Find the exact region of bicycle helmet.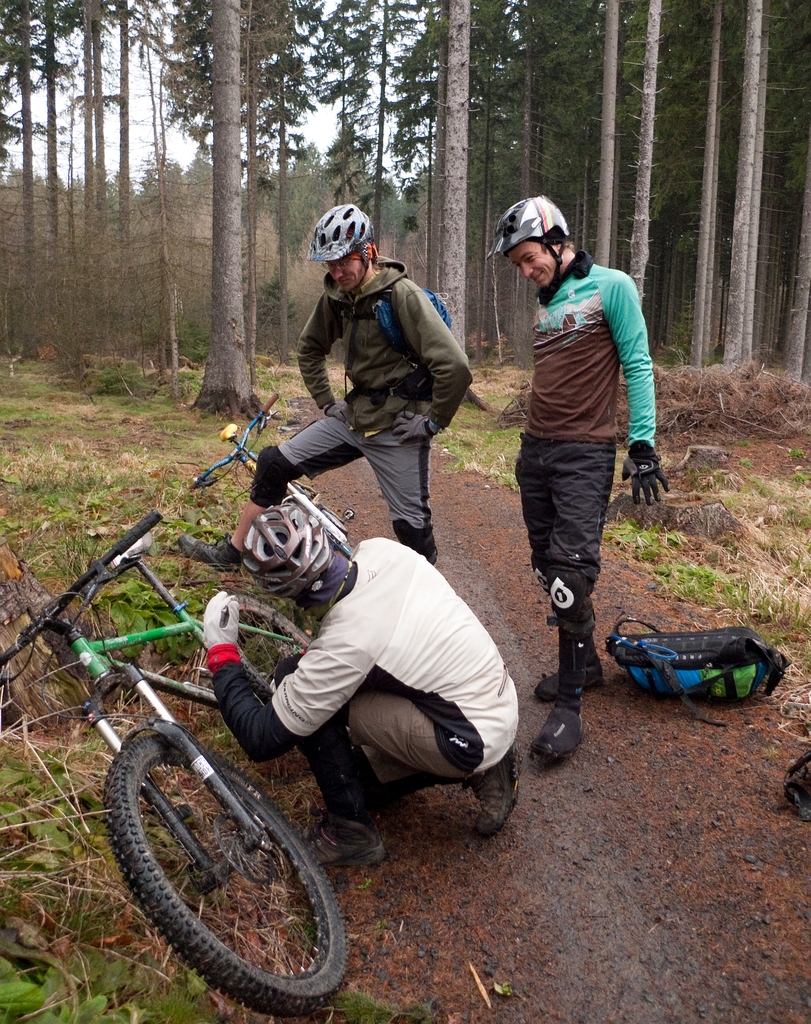
Exact region: detection(305, 197, 372, 257).
